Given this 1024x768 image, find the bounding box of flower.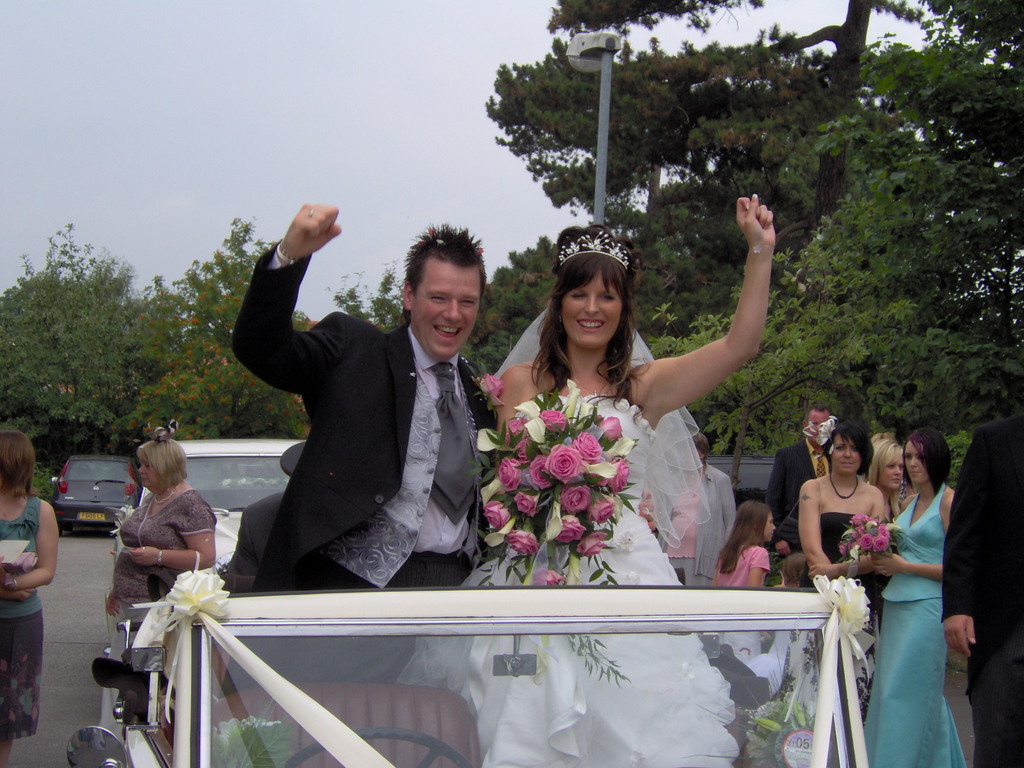
[572,527,604,556].
